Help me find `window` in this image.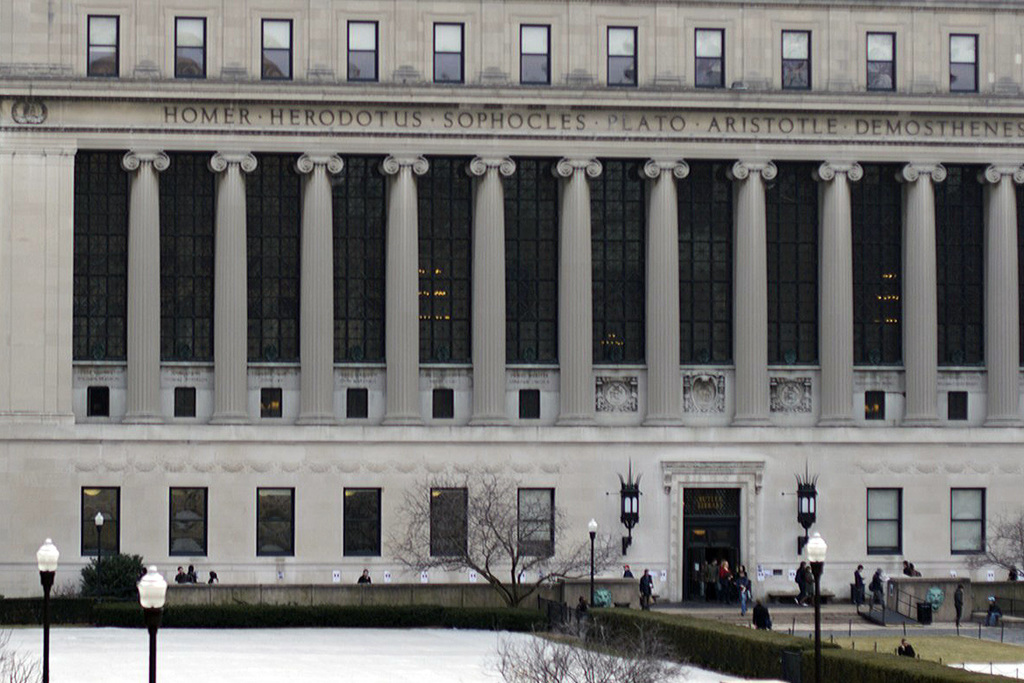
Found it: pyautogui.locateOnScreen(687, 18, 737, 88).
